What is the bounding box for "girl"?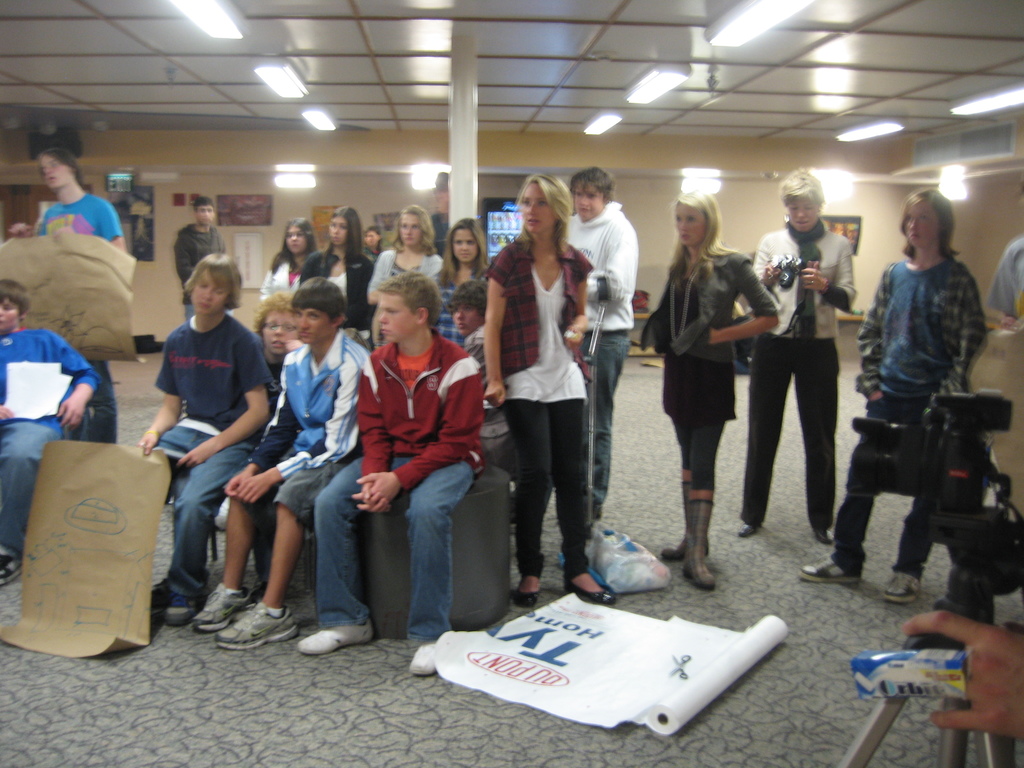
x1=637 y1=187 x2=781 y2=584.
